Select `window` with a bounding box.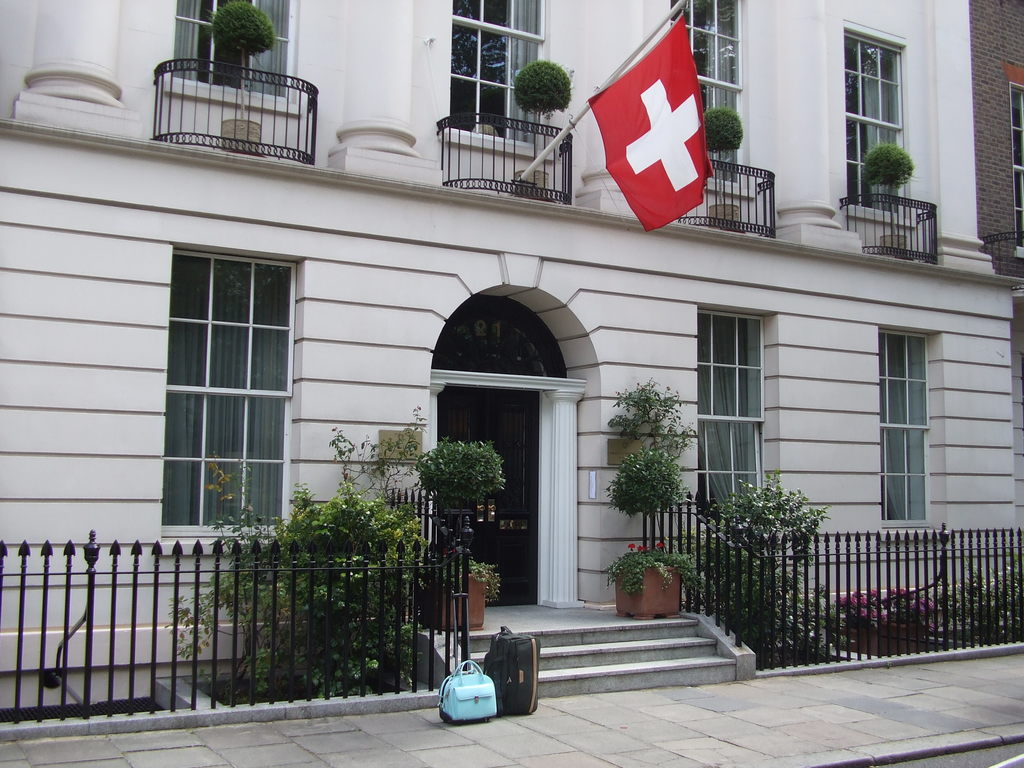
box=[687, 313, 769, 510].
